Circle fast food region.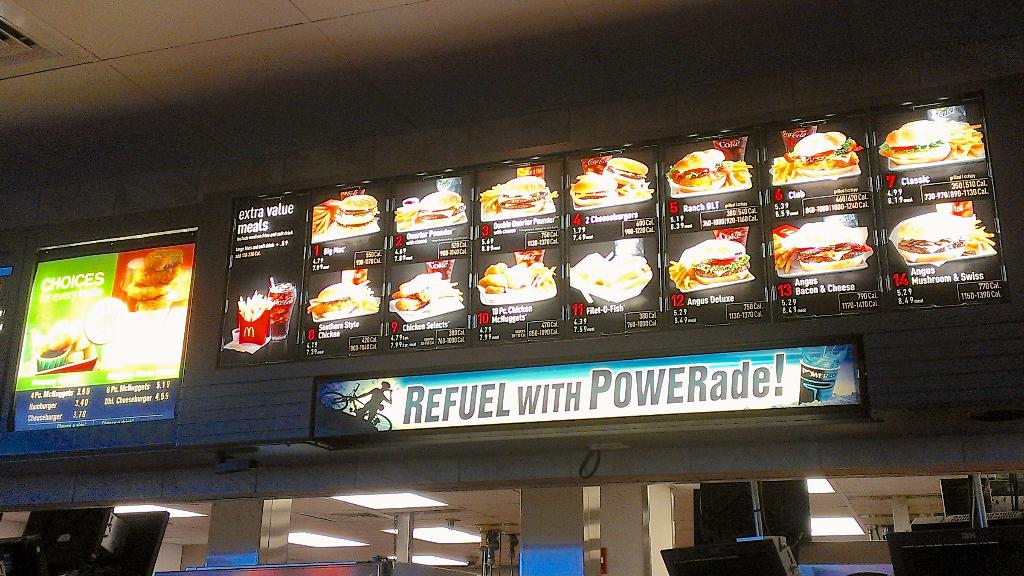
Region: pyautogui.locateOnScreen(414, 184, 461, 226).
